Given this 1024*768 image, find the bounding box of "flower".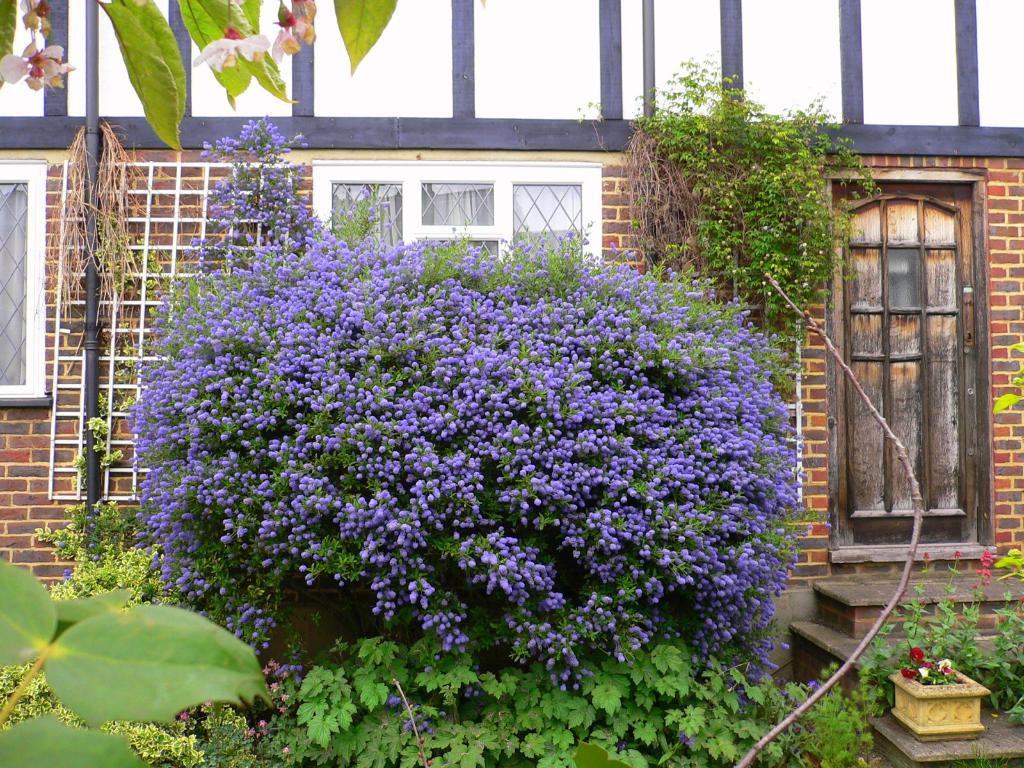
region(936, 655, 955, 676).
